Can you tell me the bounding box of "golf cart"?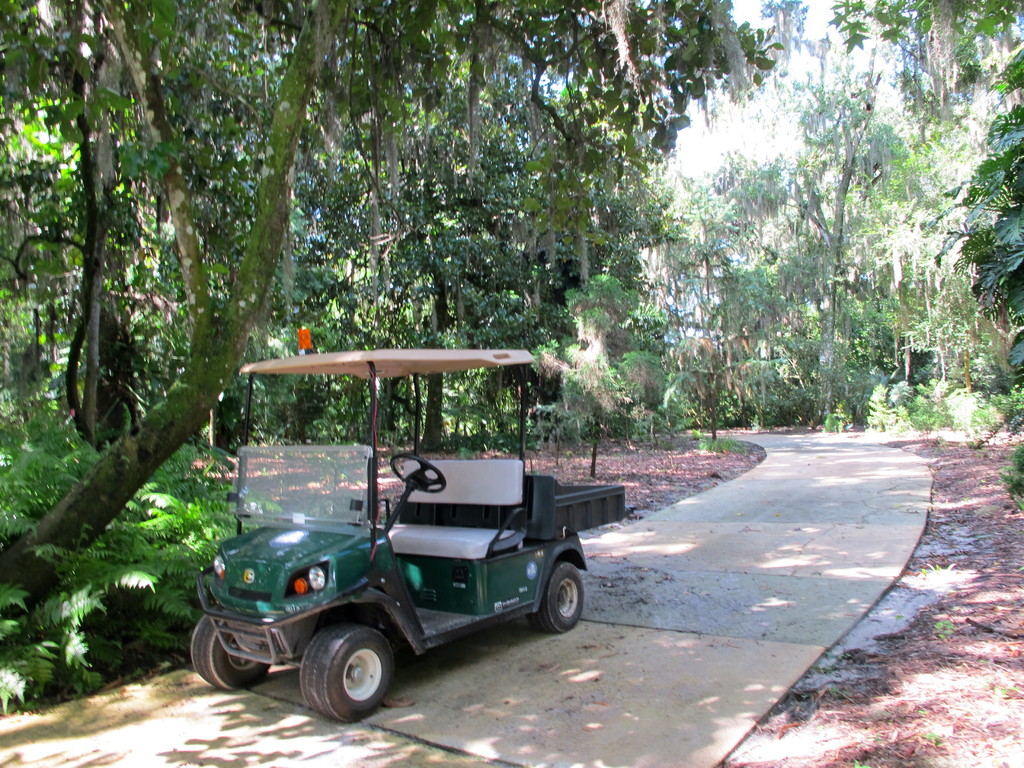
191:326:625:723.
